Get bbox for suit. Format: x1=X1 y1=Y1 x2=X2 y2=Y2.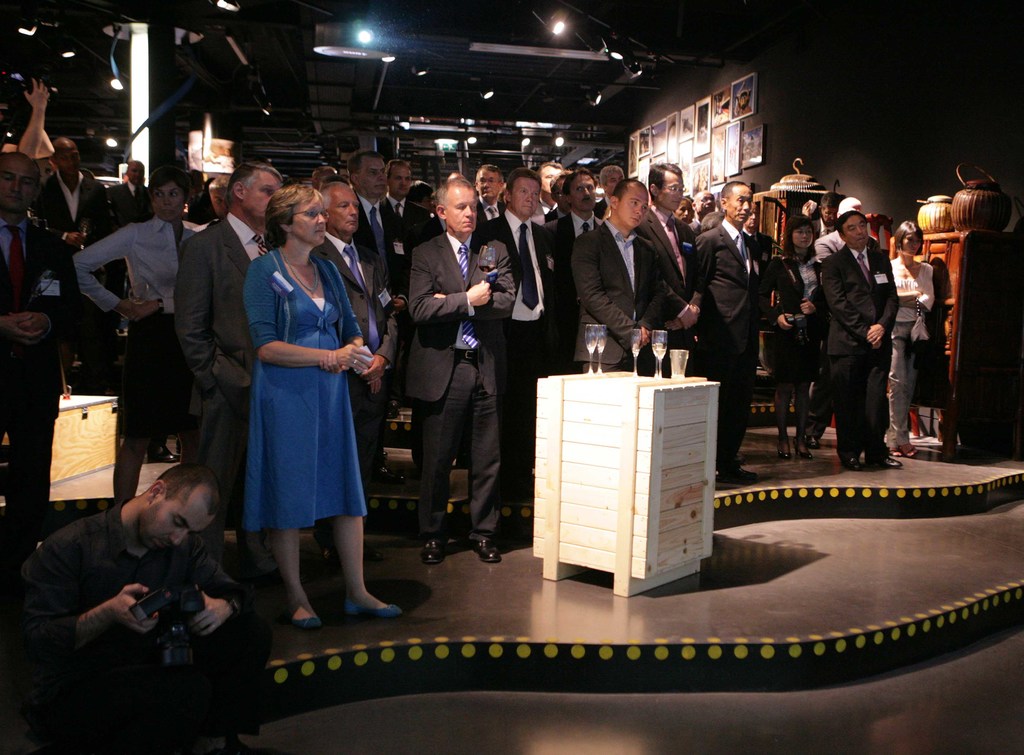
x1=387 y1=193 x2=502 y2=553.
